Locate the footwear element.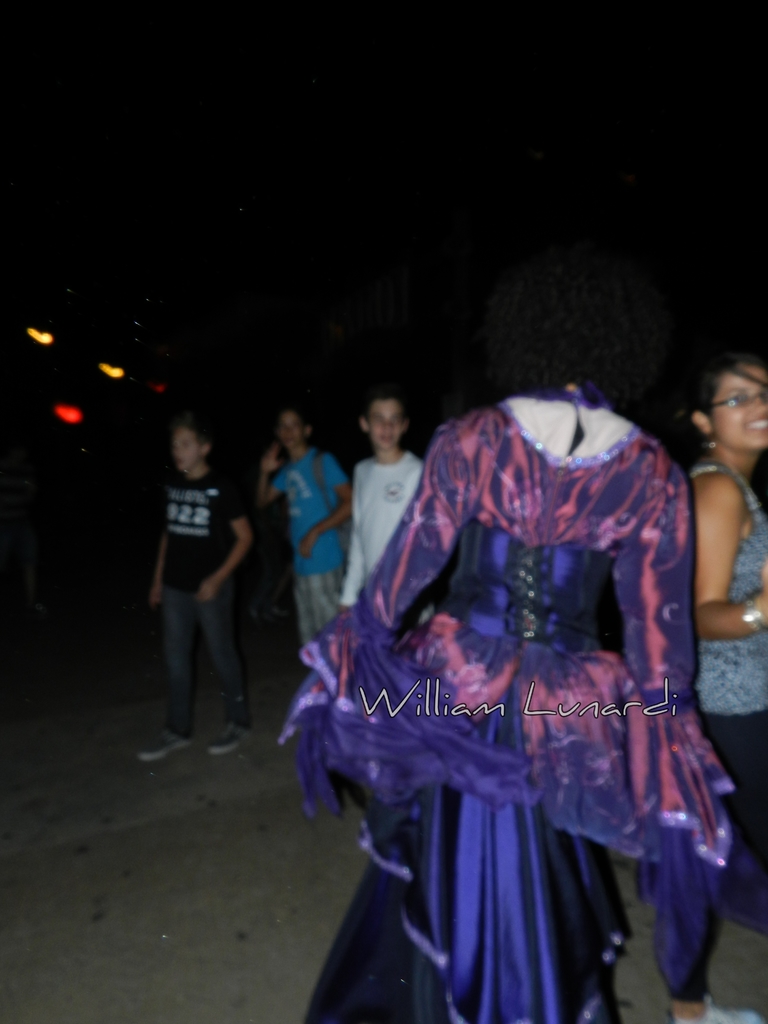
Element bbox: bbox=[135, 728, 191, 758].
